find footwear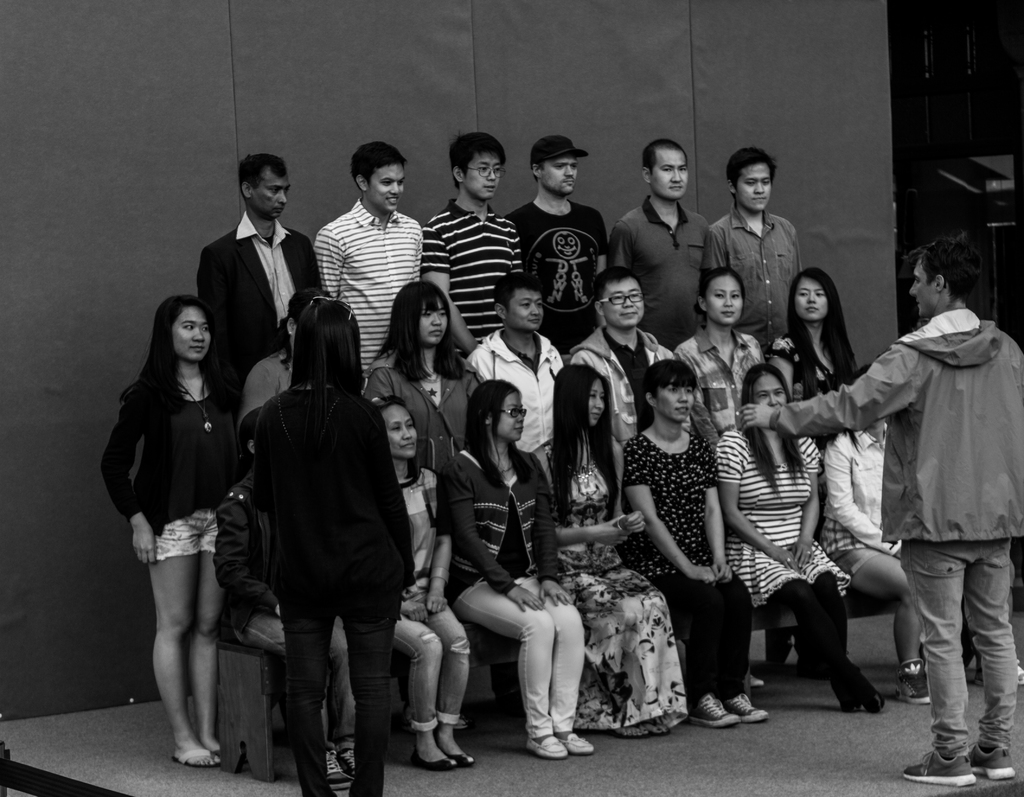
[x1=497, y1=686, x2=527, y2=712]
